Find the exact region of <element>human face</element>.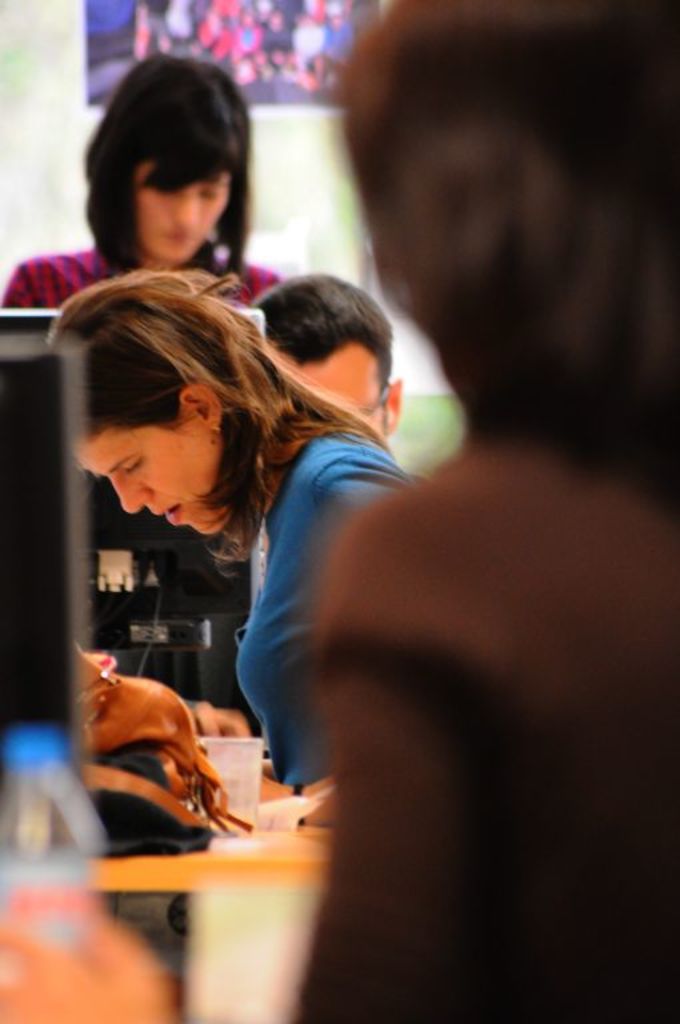
Exact region: bbox=[136, 159, 227, 265].
